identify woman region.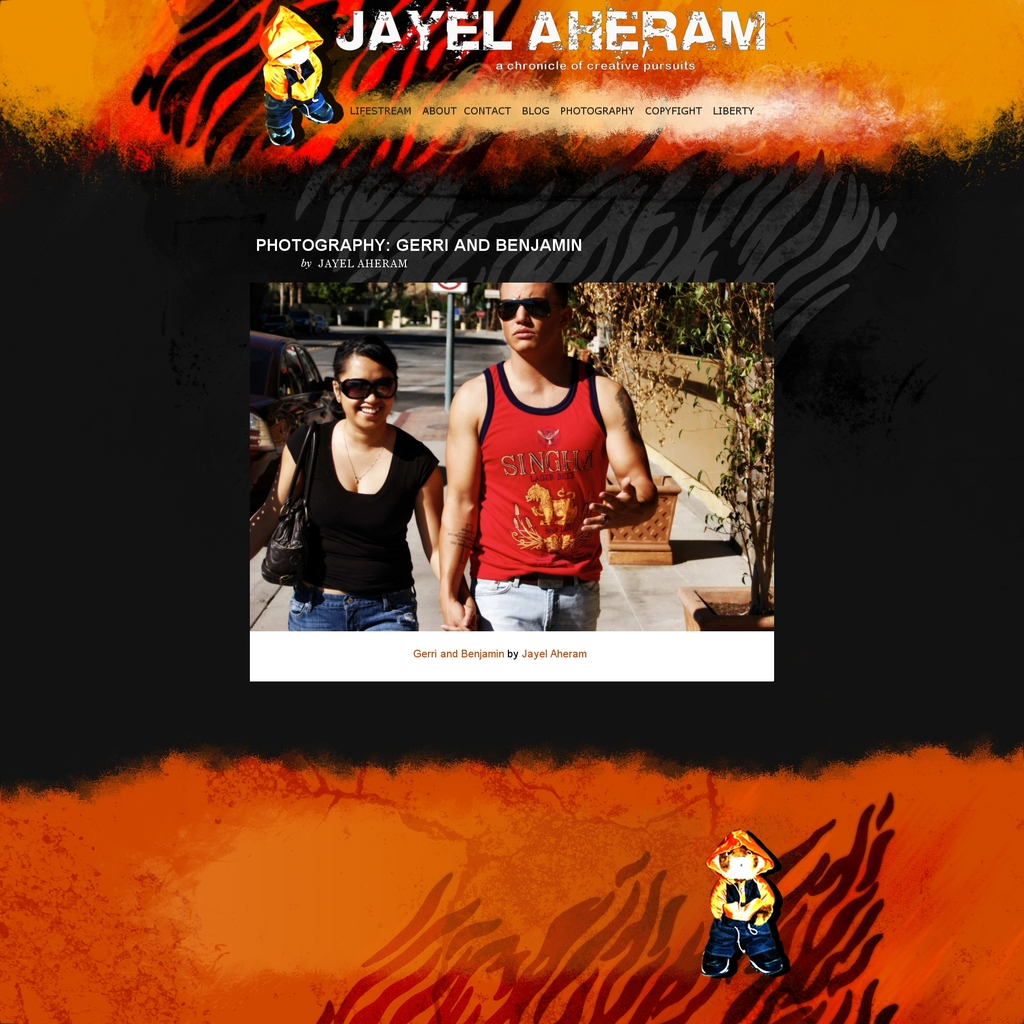
Region: [282, 325, 460, 636].
